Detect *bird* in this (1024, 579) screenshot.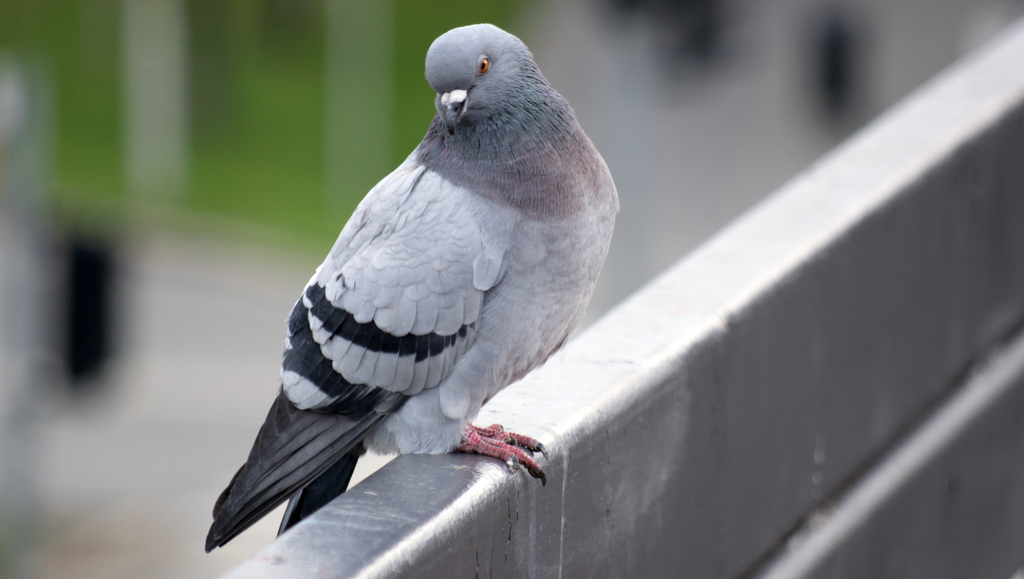
Detection: select_region(193, 13, 624, 550).
